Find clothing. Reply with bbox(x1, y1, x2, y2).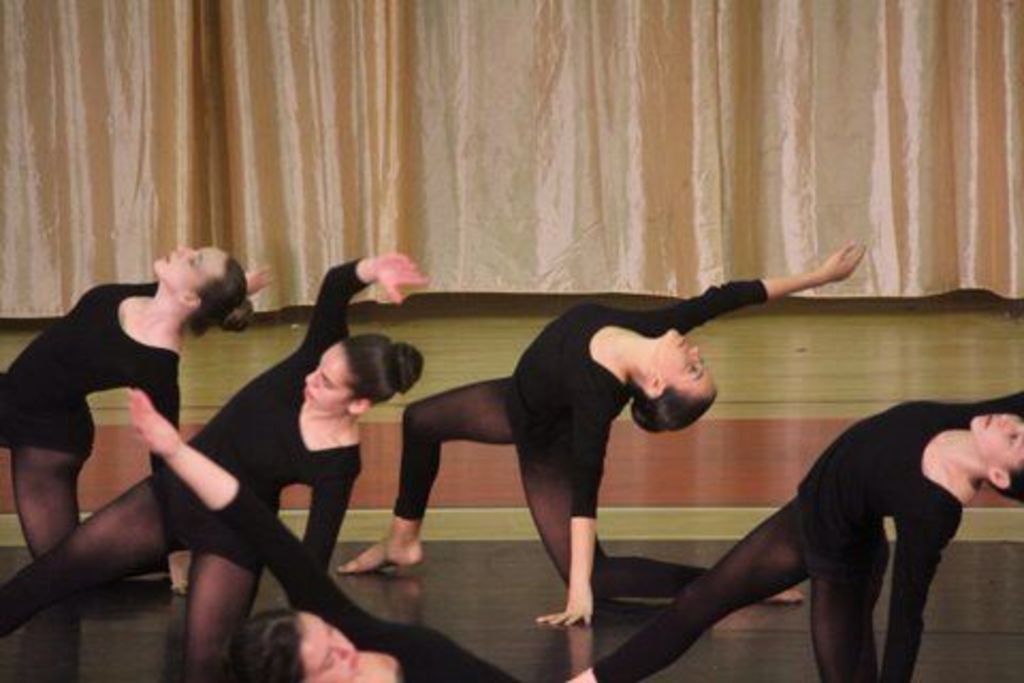
bbox(589, 388, 1022, 681).
